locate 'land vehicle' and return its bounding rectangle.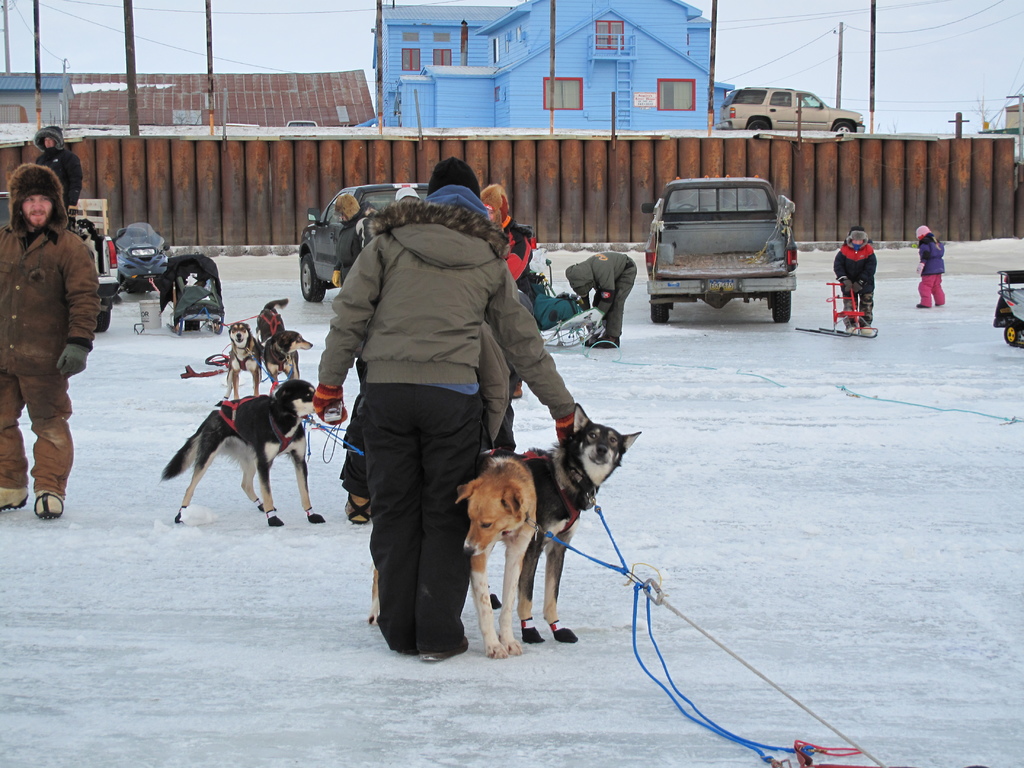
crop(287, 118, 321, 127).
